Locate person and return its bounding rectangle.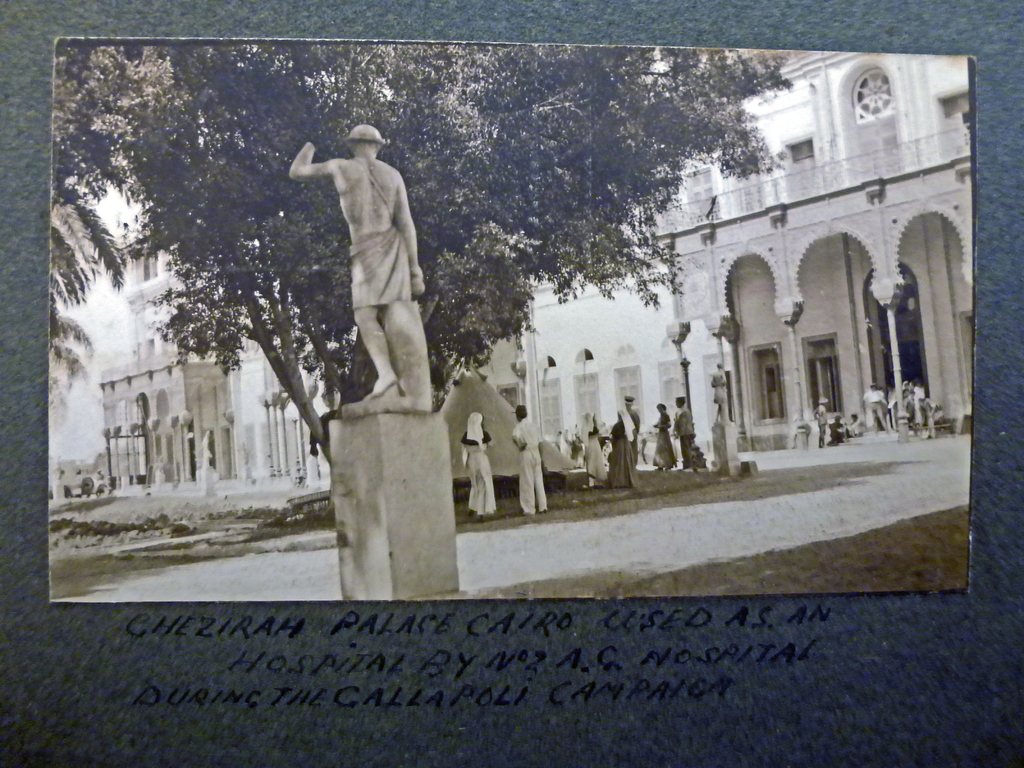
select_region(509, 404, 548, 520).
